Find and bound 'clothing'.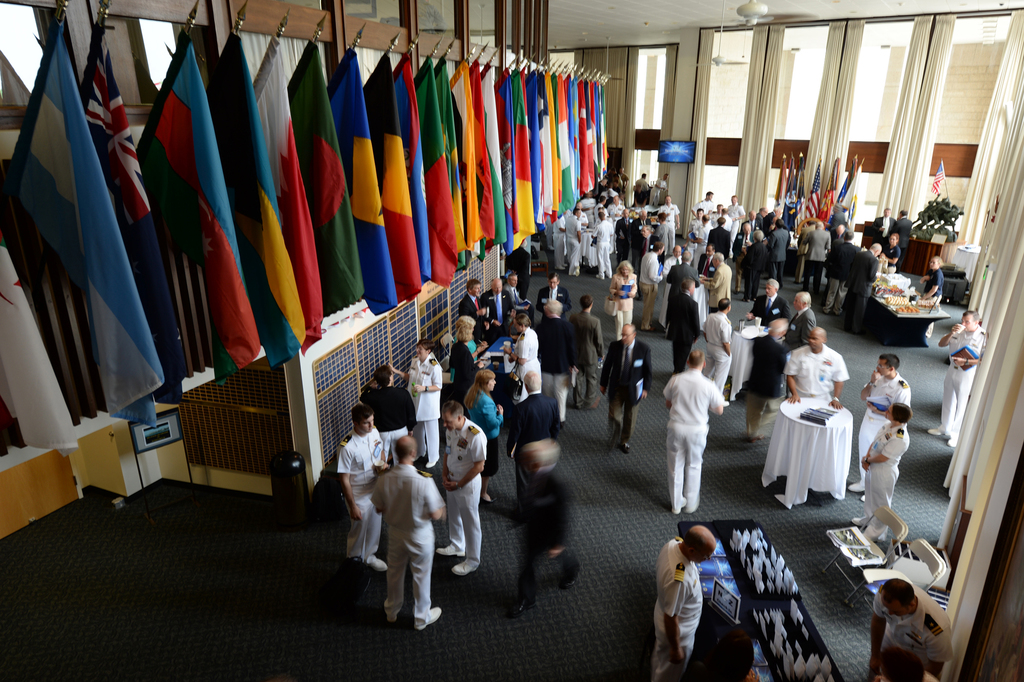
Bound: select_region(756, 334, 785, 437).
